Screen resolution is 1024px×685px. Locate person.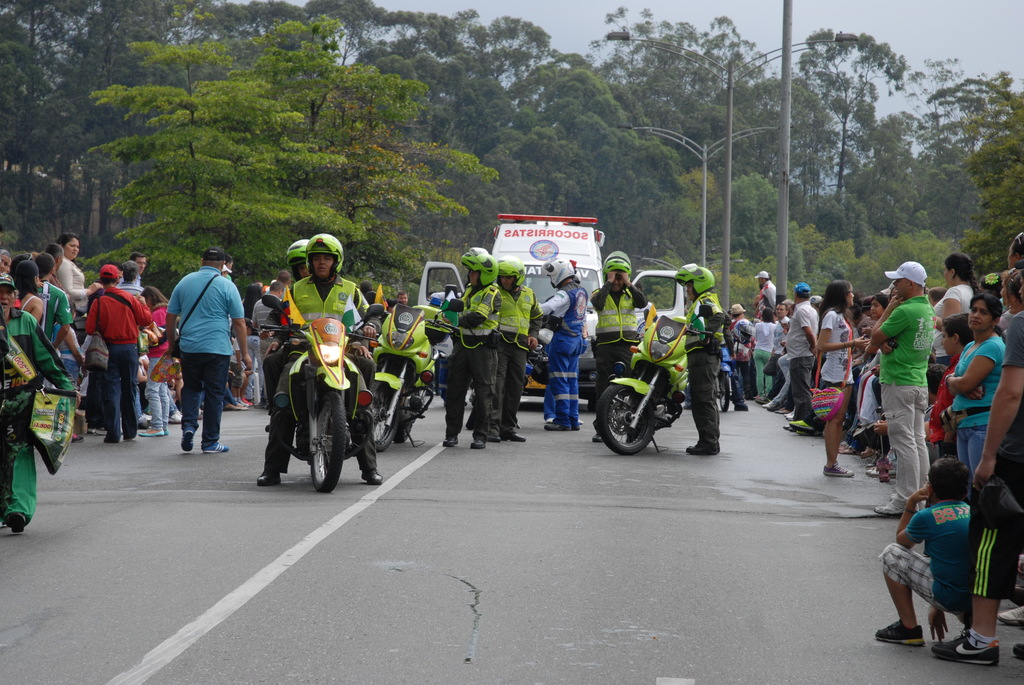
bbox=(929, 305, 1023, 667).
